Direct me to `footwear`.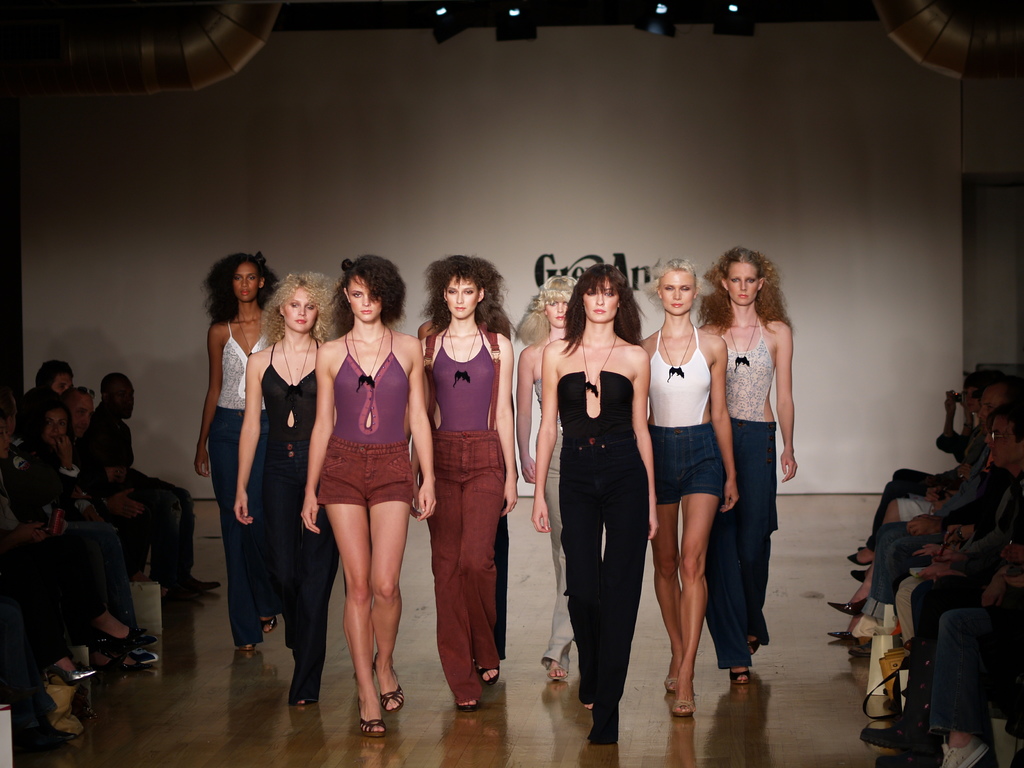
Direction: box=[42, 660, 97, 689].
